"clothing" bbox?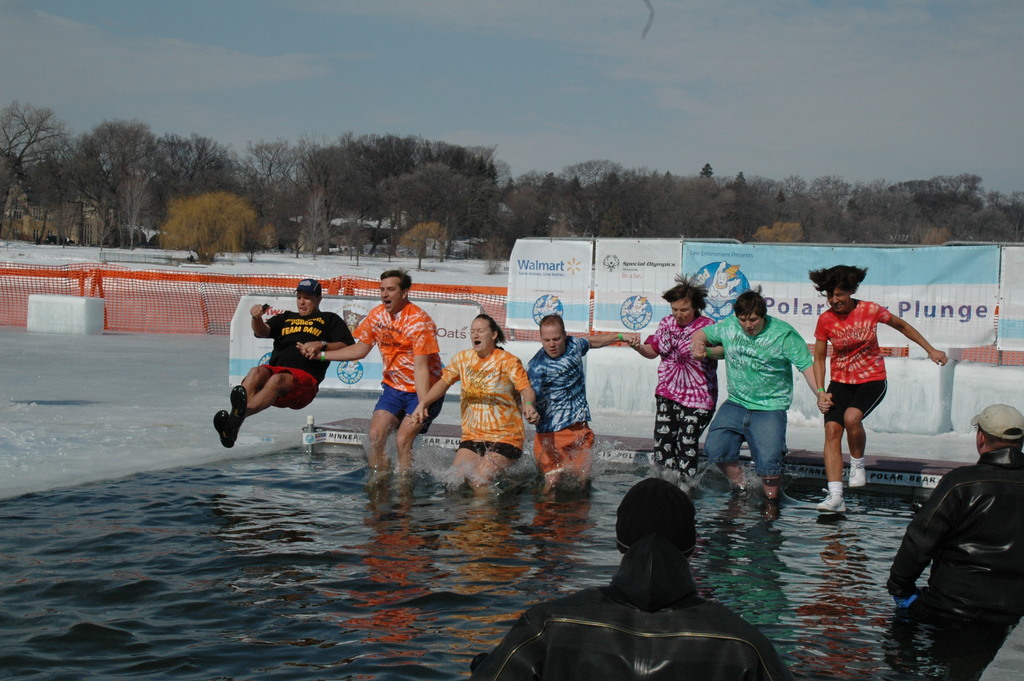
select_region(251, 313, 357, 411)
